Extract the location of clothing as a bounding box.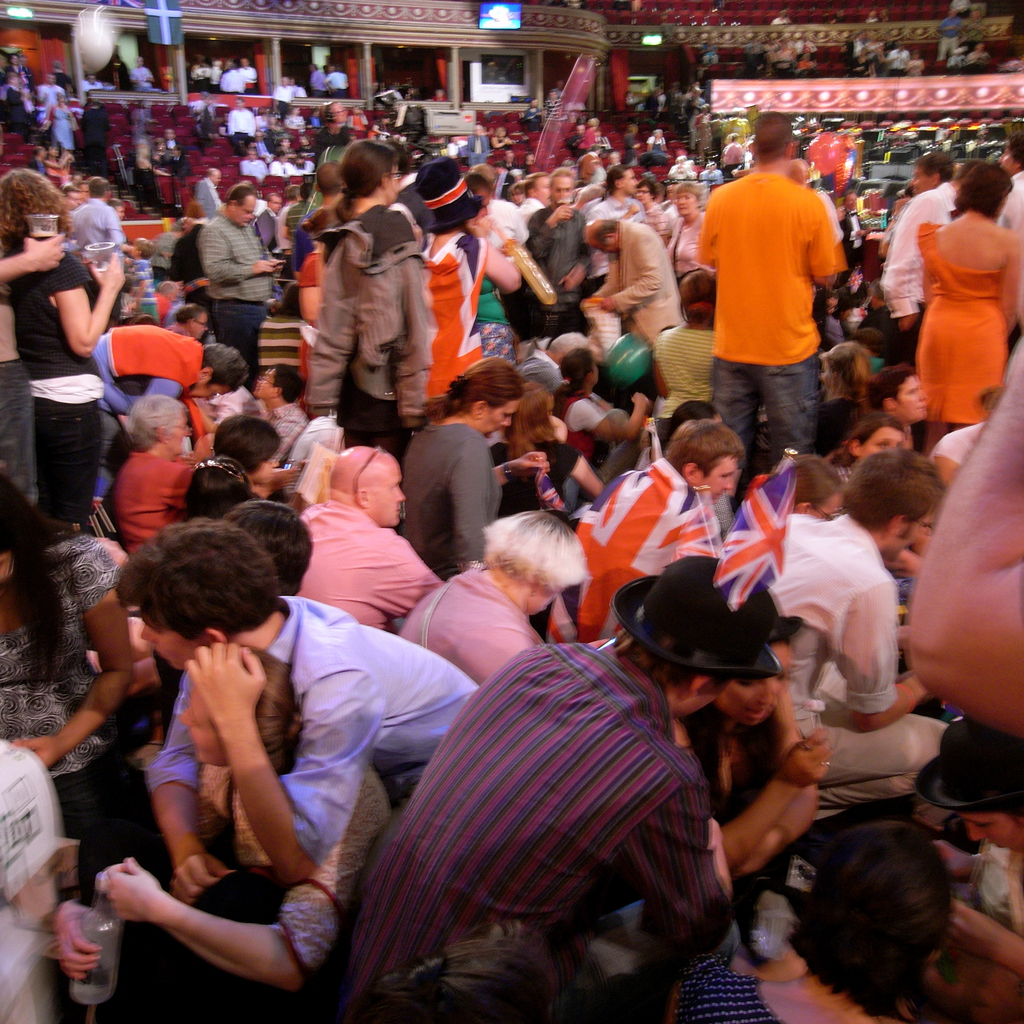
[left=285, top=490, right=440, bottom=623].
